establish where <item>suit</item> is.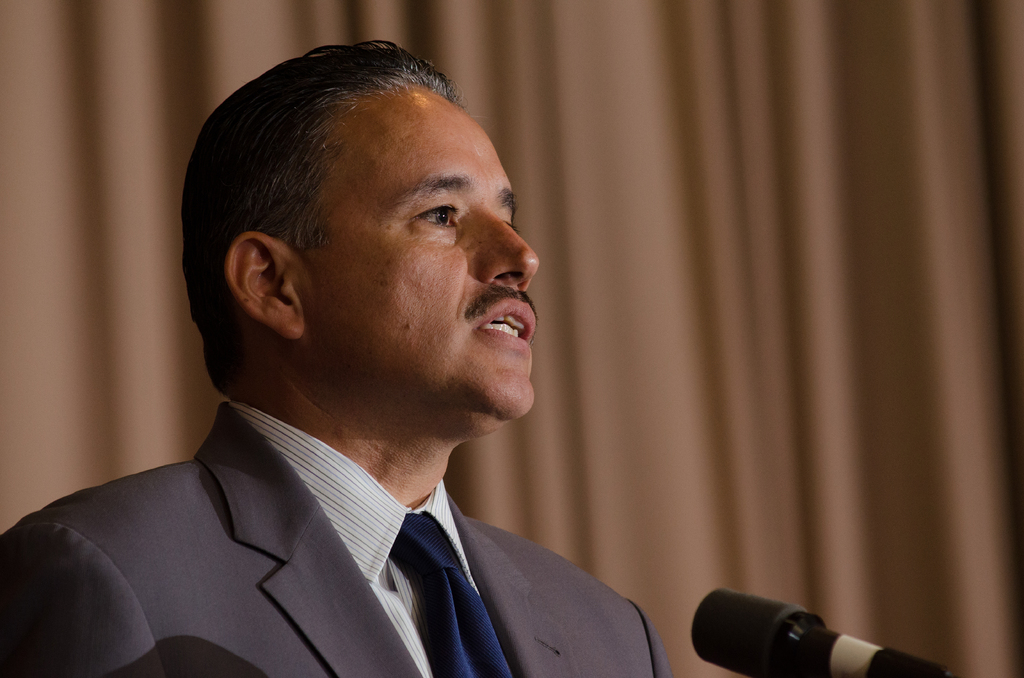
Established at 13 335 737 677.
